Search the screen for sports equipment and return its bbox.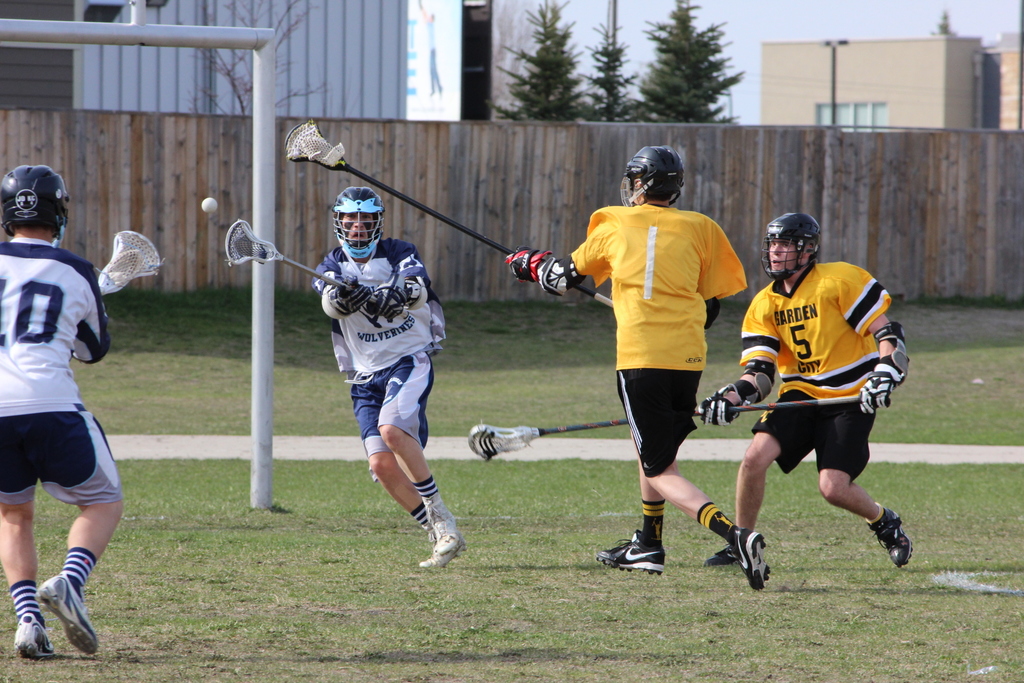
Found: BBox(701, 297, 719, 329).
